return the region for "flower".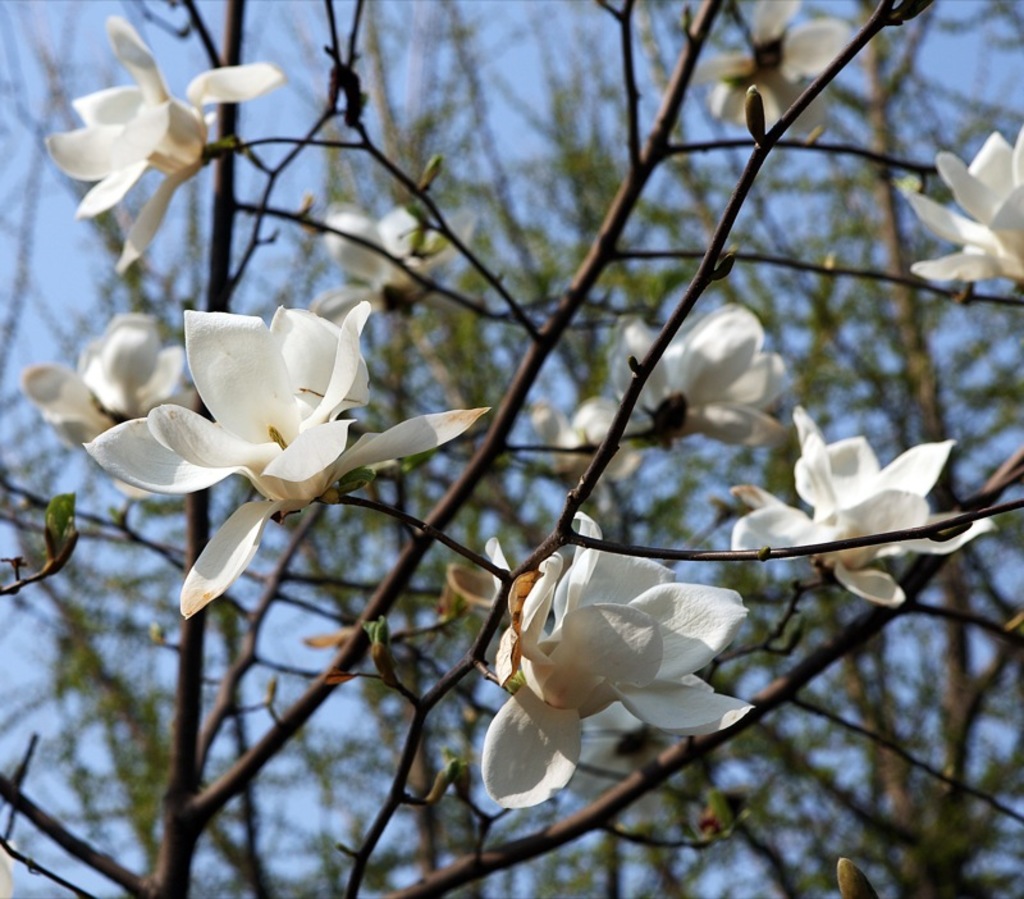
[76, 305, 488, 625].
